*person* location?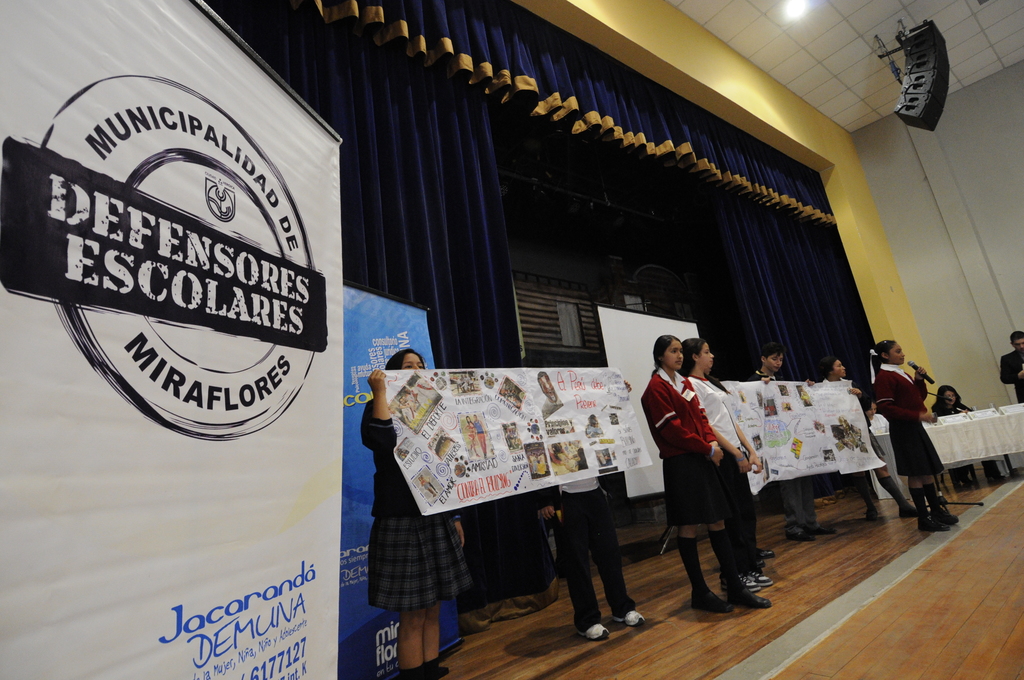
809 347 915 525
